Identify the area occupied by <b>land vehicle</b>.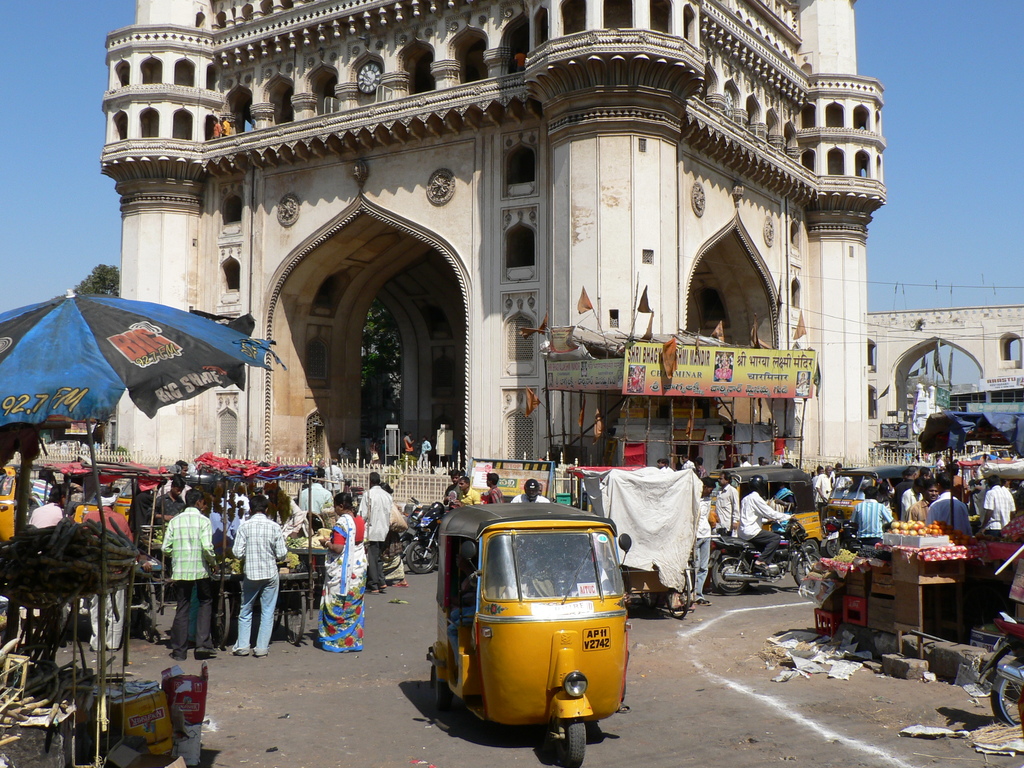
Area: bbox(429, 515, 647, 726).
